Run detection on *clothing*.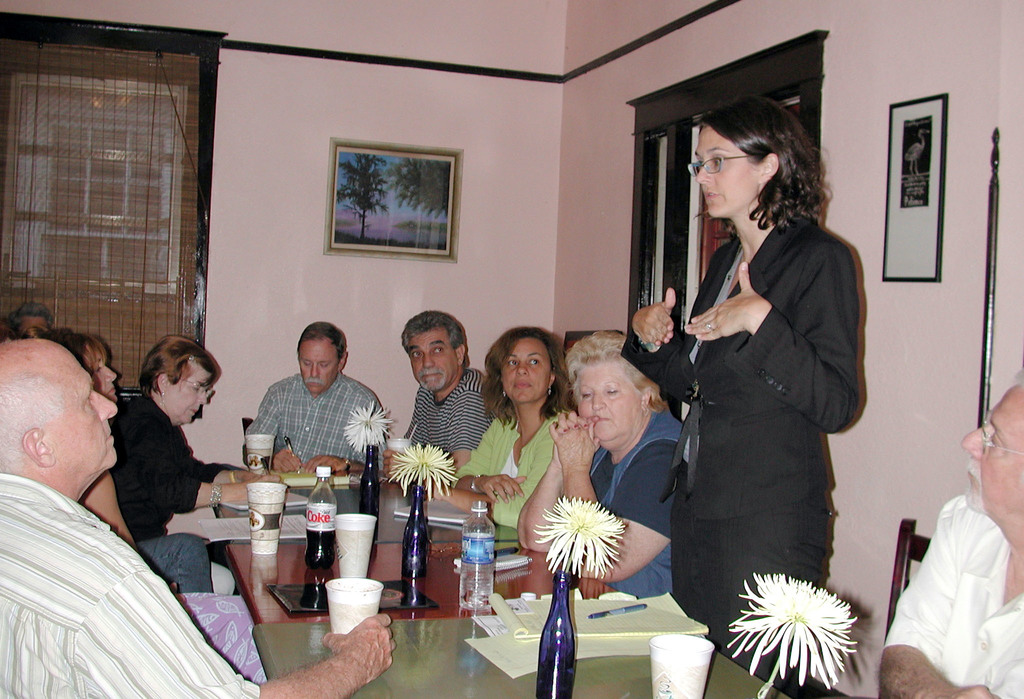
Result: 560 399 684 596.
